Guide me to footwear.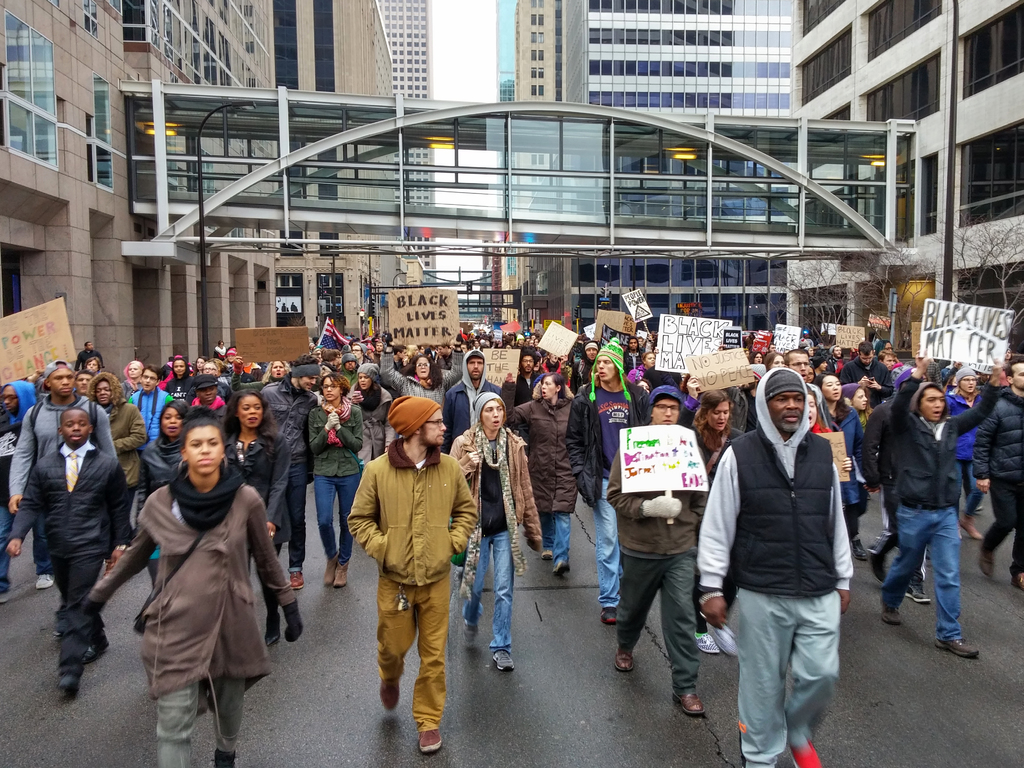
Guidance: 493, 648, 514, 674.
